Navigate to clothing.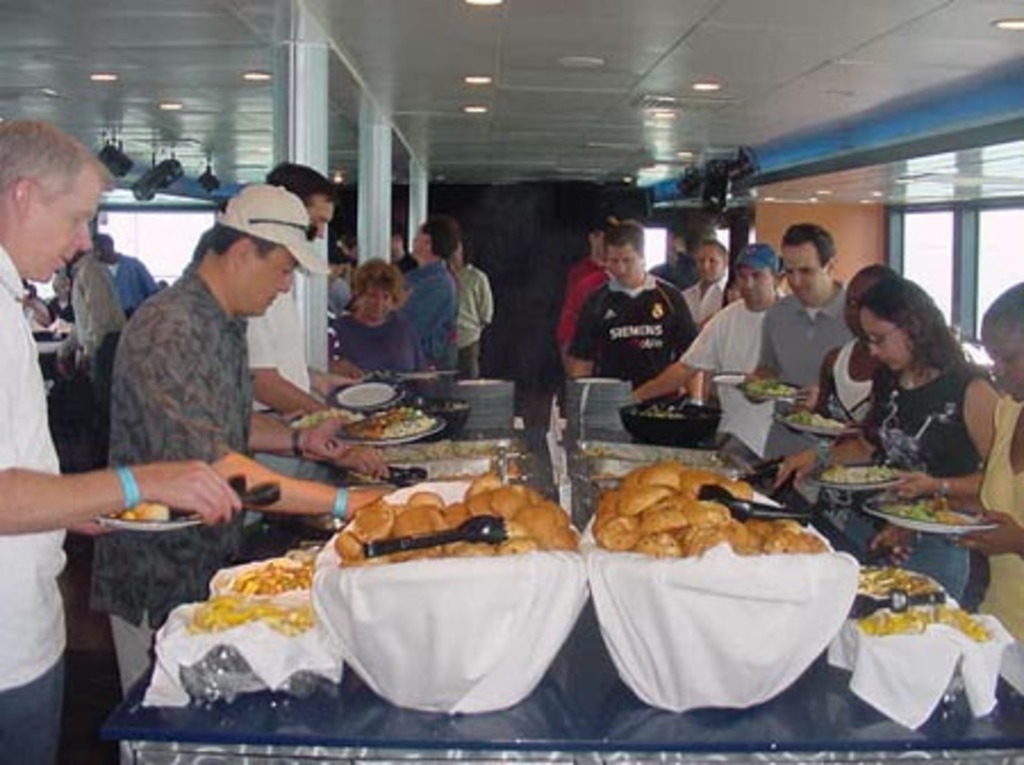
Navigation target: {"x1": 678, "y1": 298, "x2": 774, "y2": 464}.
